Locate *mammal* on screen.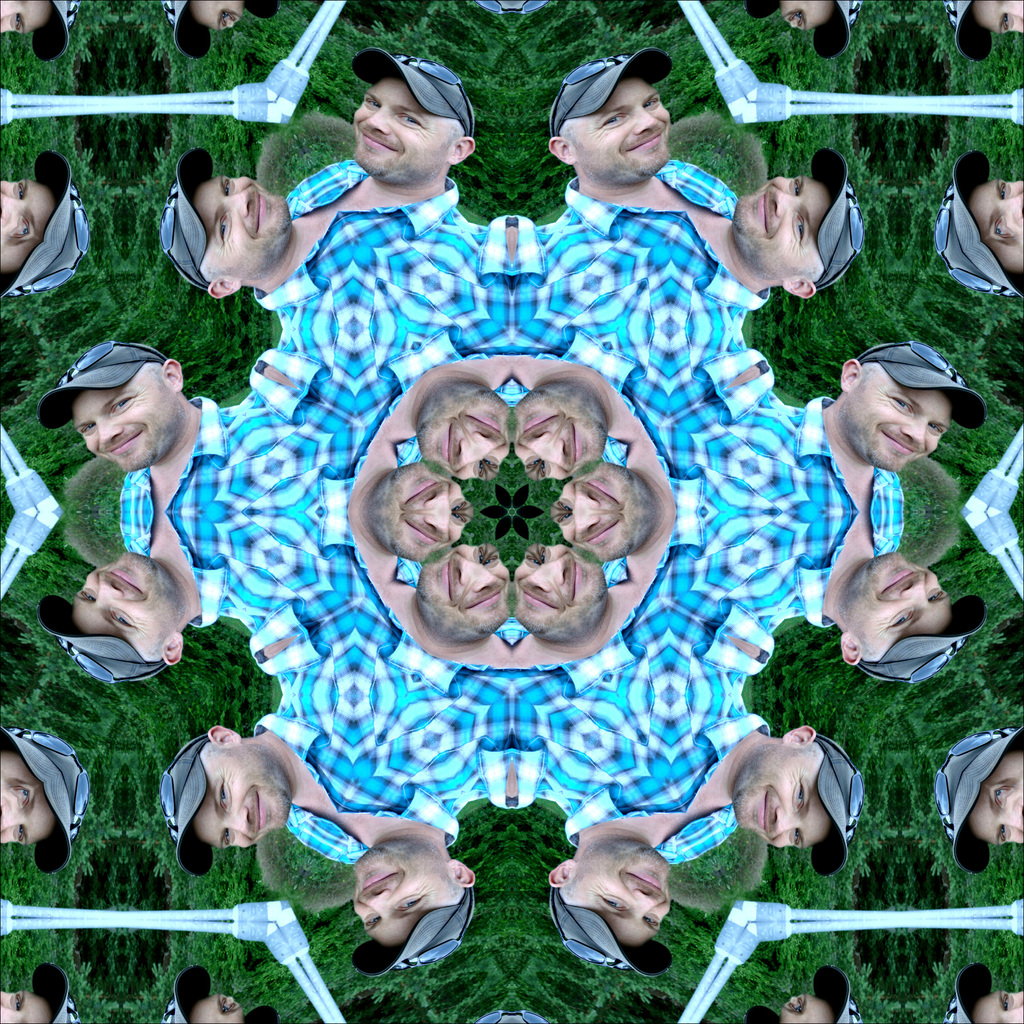
On screen at locate(0, 960, 67, 1023).
